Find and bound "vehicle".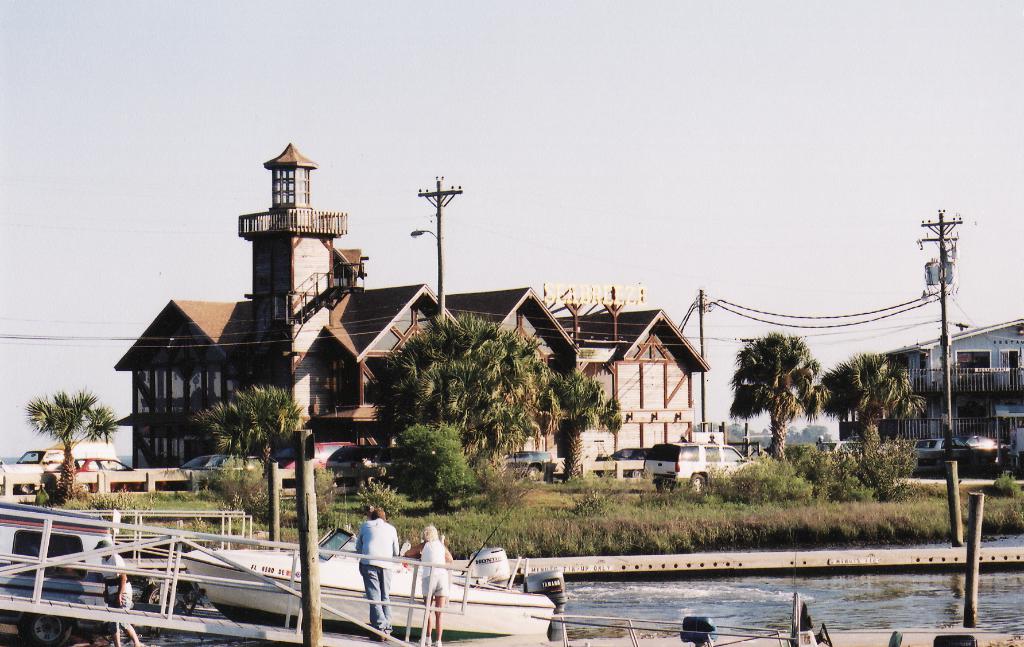
Bound: region(640, 440, 753, 500).
